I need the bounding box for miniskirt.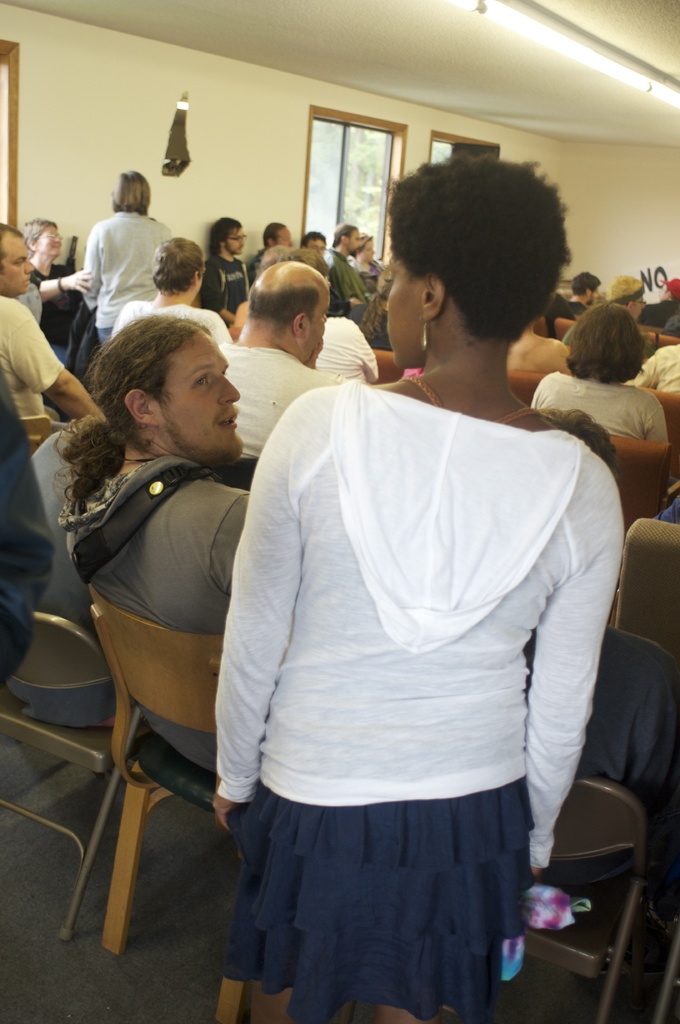
Here it is: 221/772/534/1023.
